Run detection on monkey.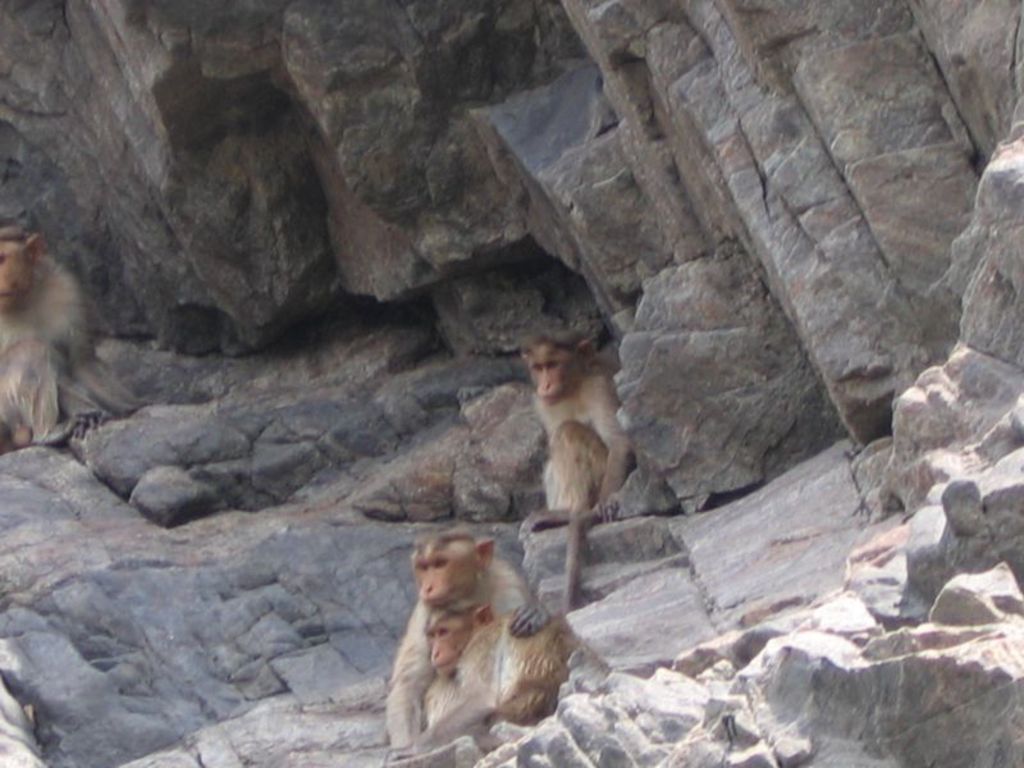
Result: [509,324,636,575].
